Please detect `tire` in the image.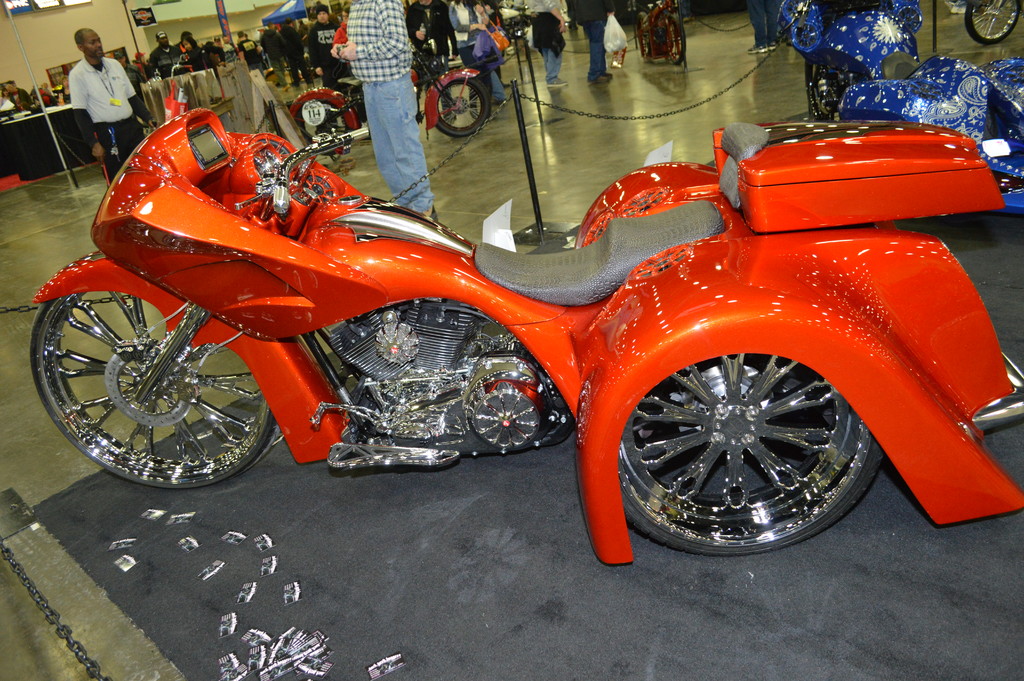
Rect(780, 0, 810, 21).
